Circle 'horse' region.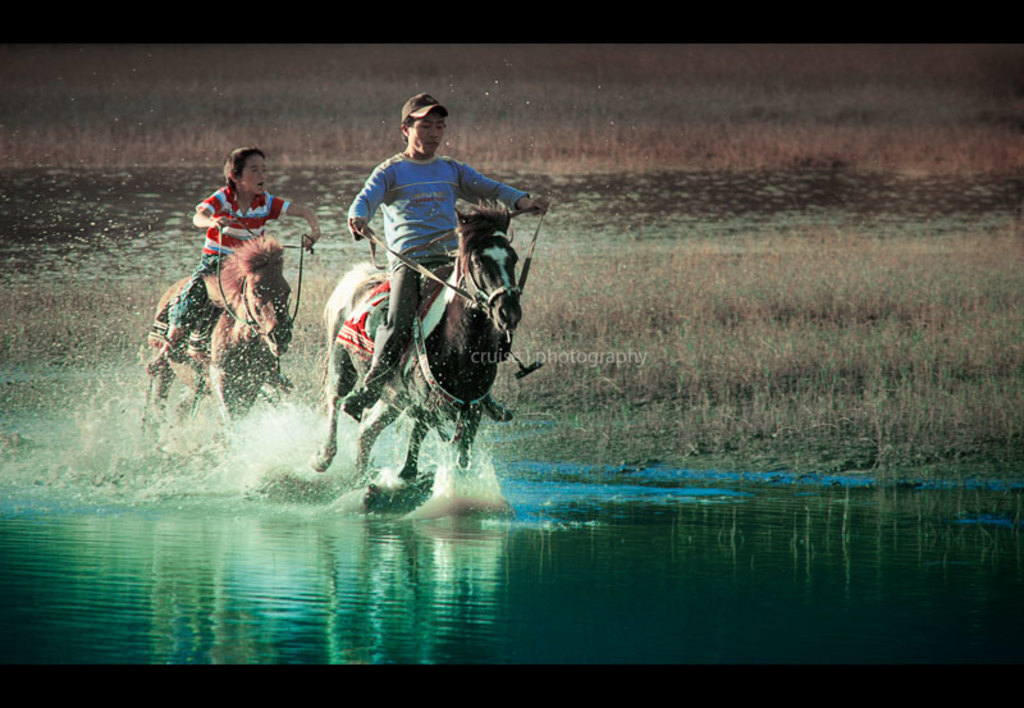
Region: Rect(308, 195, 524, 483).
